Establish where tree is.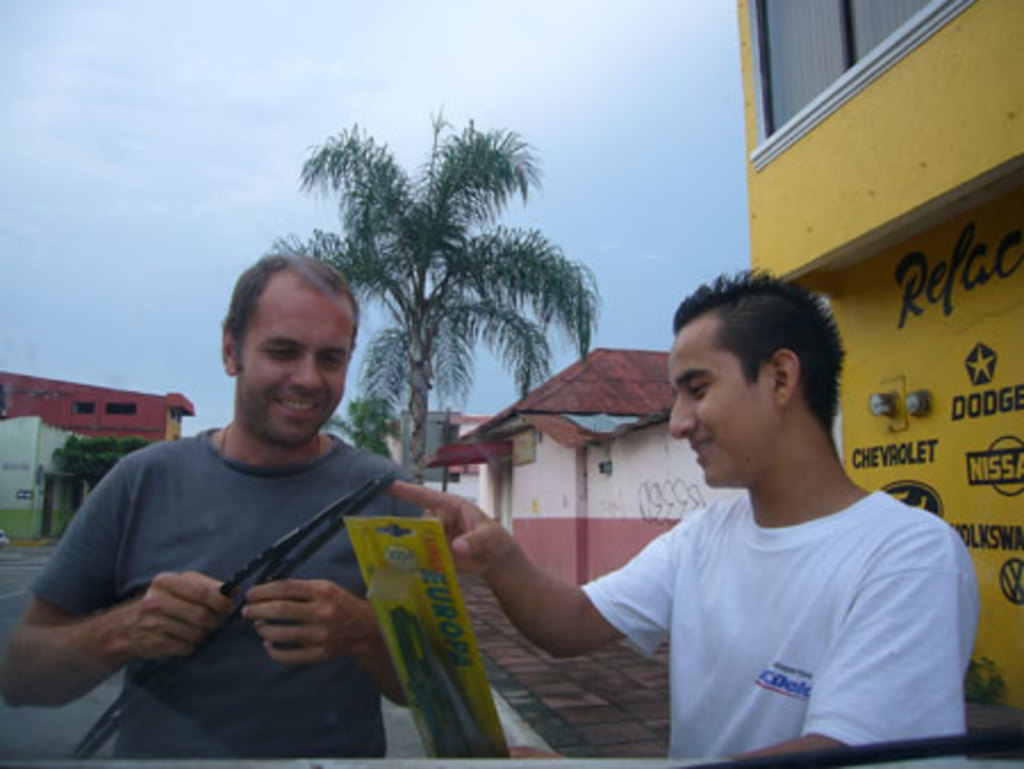
Established at <bbox>325, 369, 412, 460</bbox>.
